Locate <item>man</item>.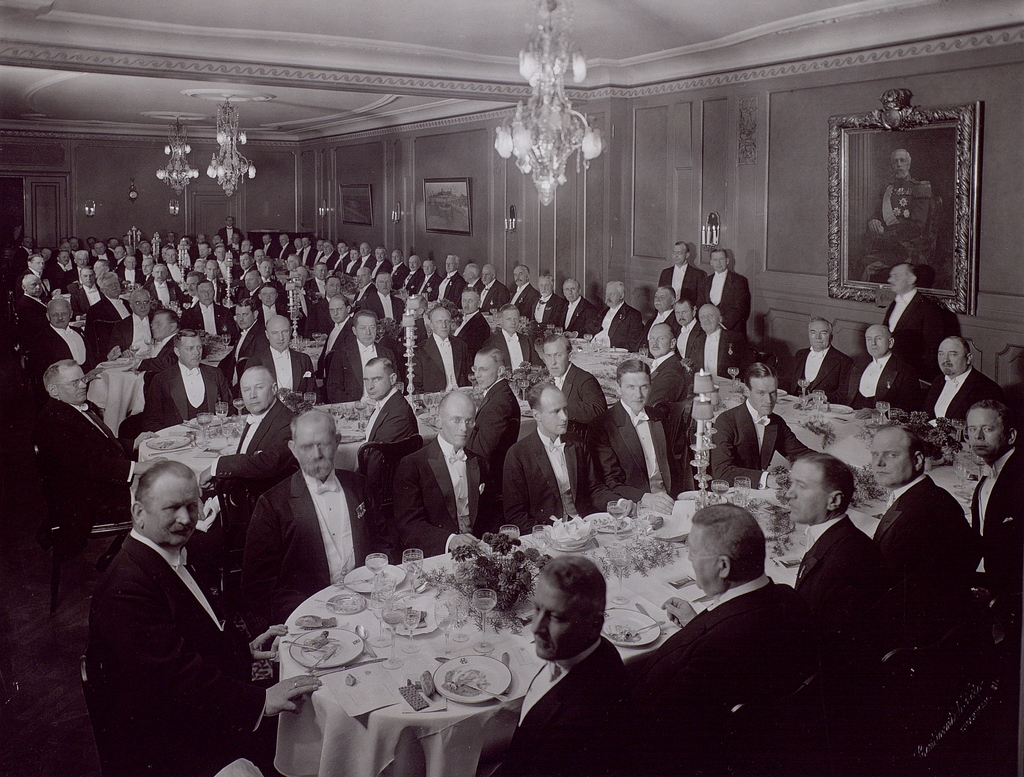
Bounding box: box=[143, 330, 230, 430].
